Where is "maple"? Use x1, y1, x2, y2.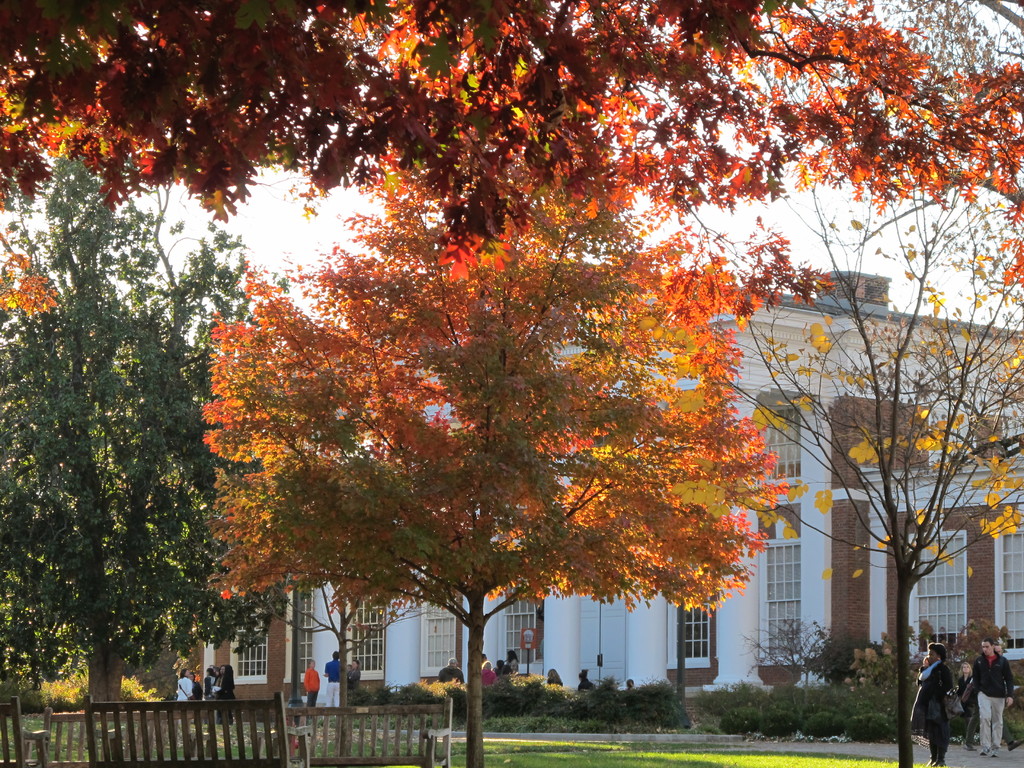
0, 10, 1017, 321.
